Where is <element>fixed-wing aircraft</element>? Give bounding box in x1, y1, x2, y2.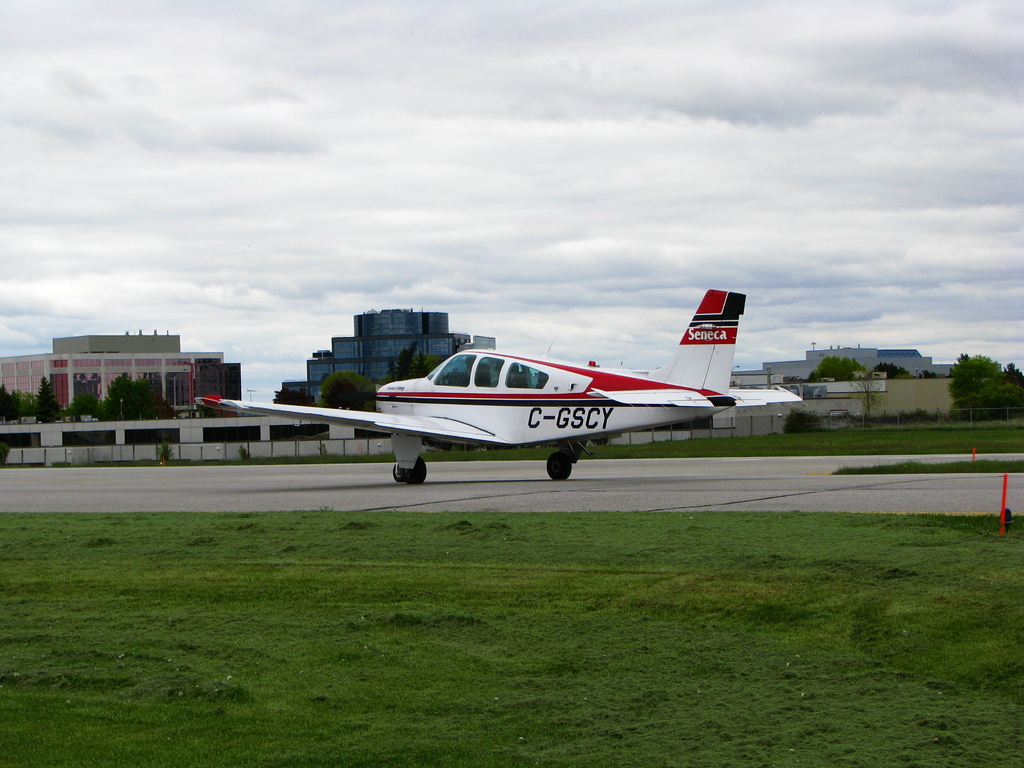
196, 282, 806, 481.
